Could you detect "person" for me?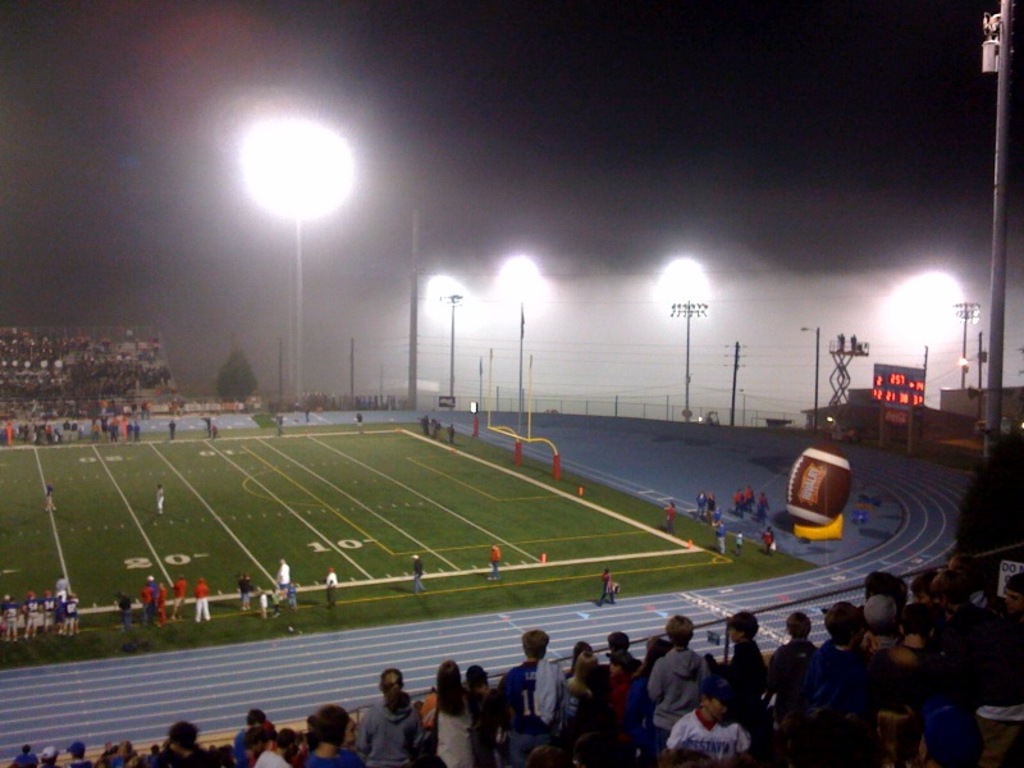
Detection result: <bbox>605, 632, 657, 763</bbox>.
